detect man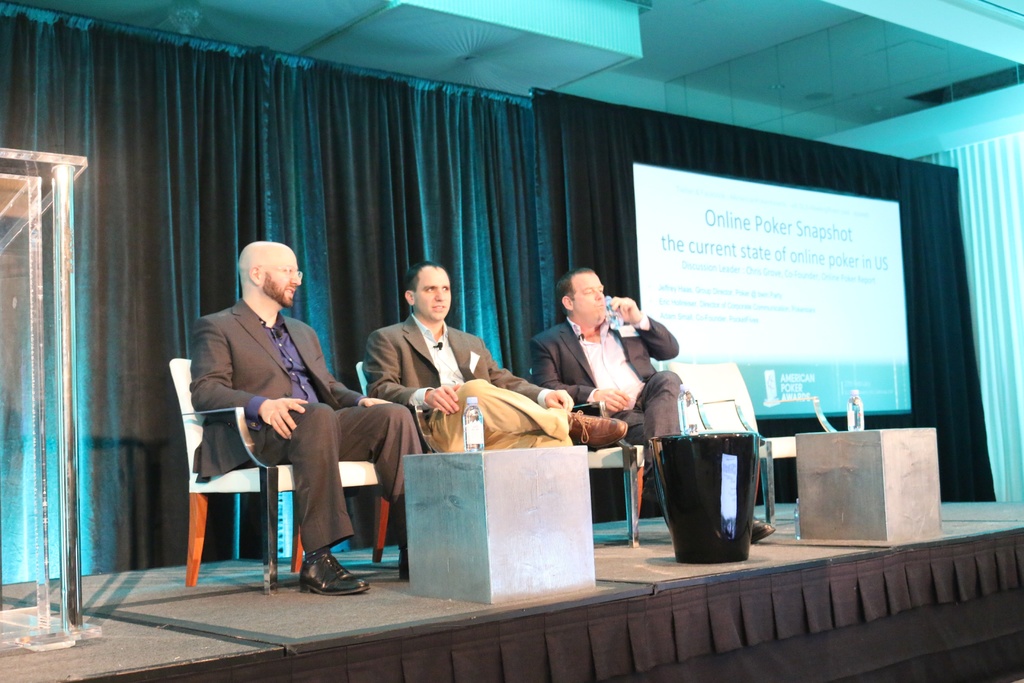
BBox(181, 245, 405, 583)
